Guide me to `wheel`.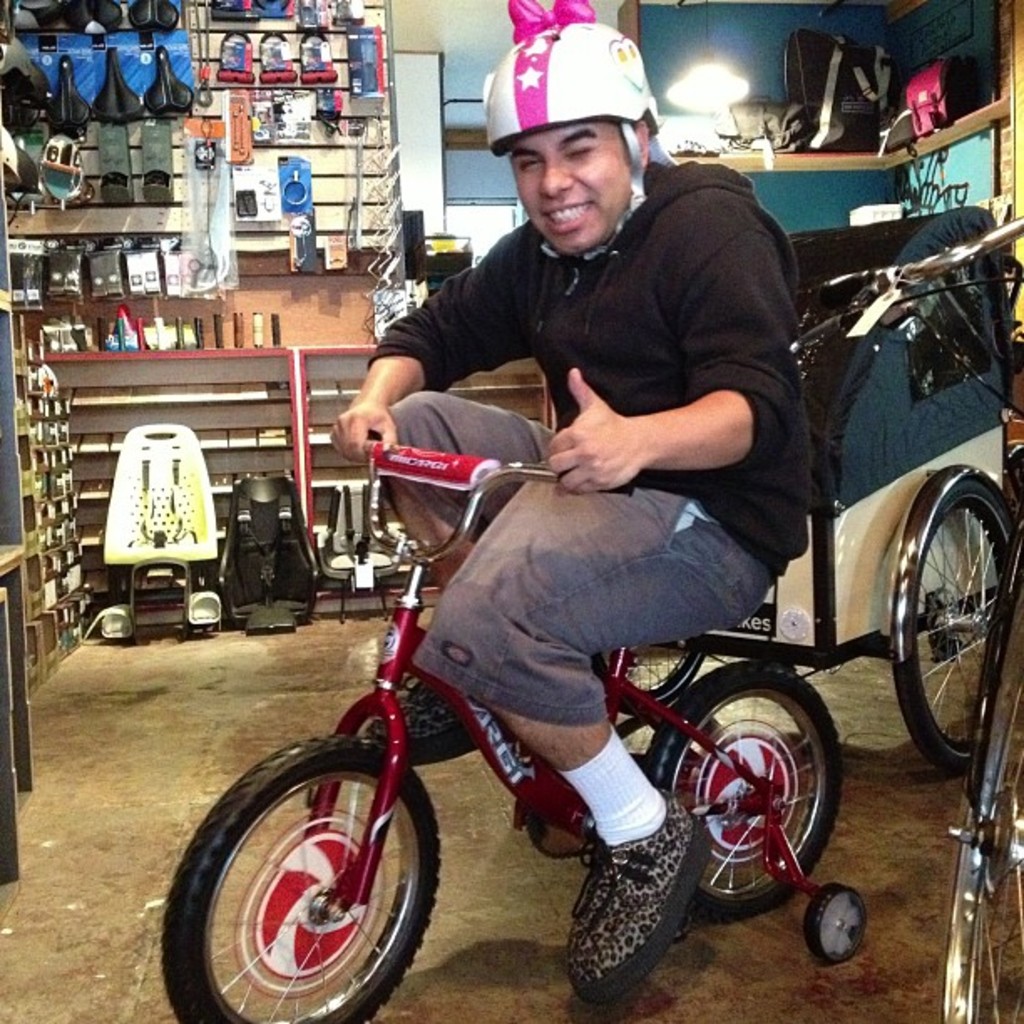
Guidance: bbox=(885, 482, 1021, 773).
